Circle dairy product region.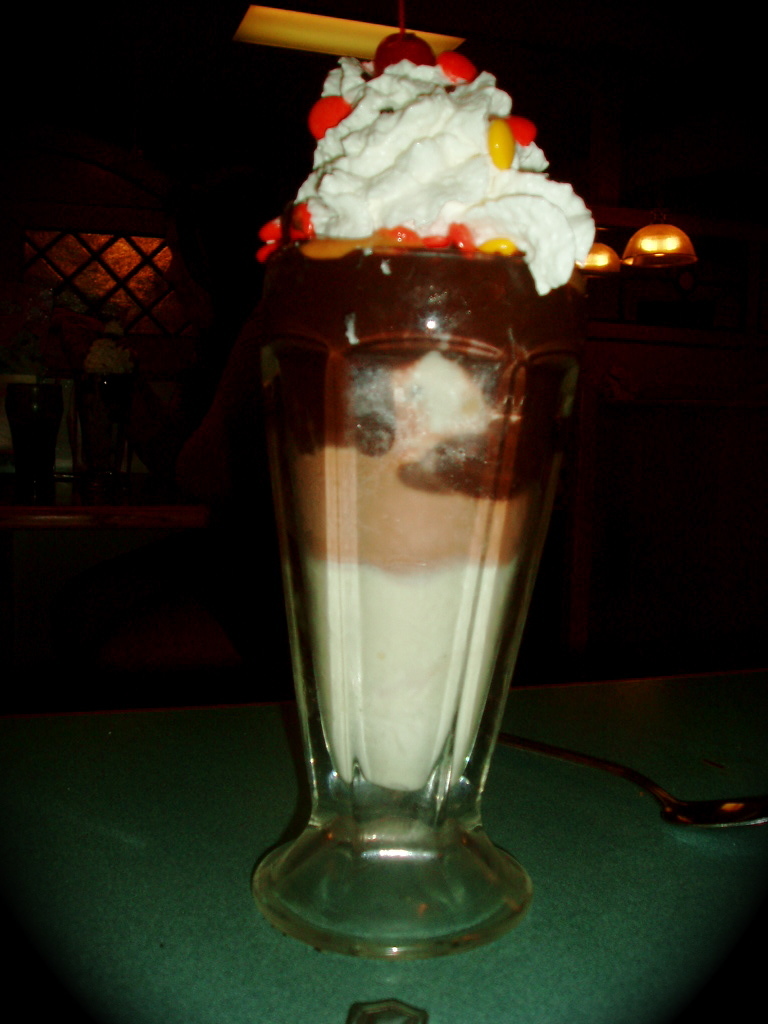
Region: {"left": 290, "top": 50, "right": 597, "bottom": 296}.
